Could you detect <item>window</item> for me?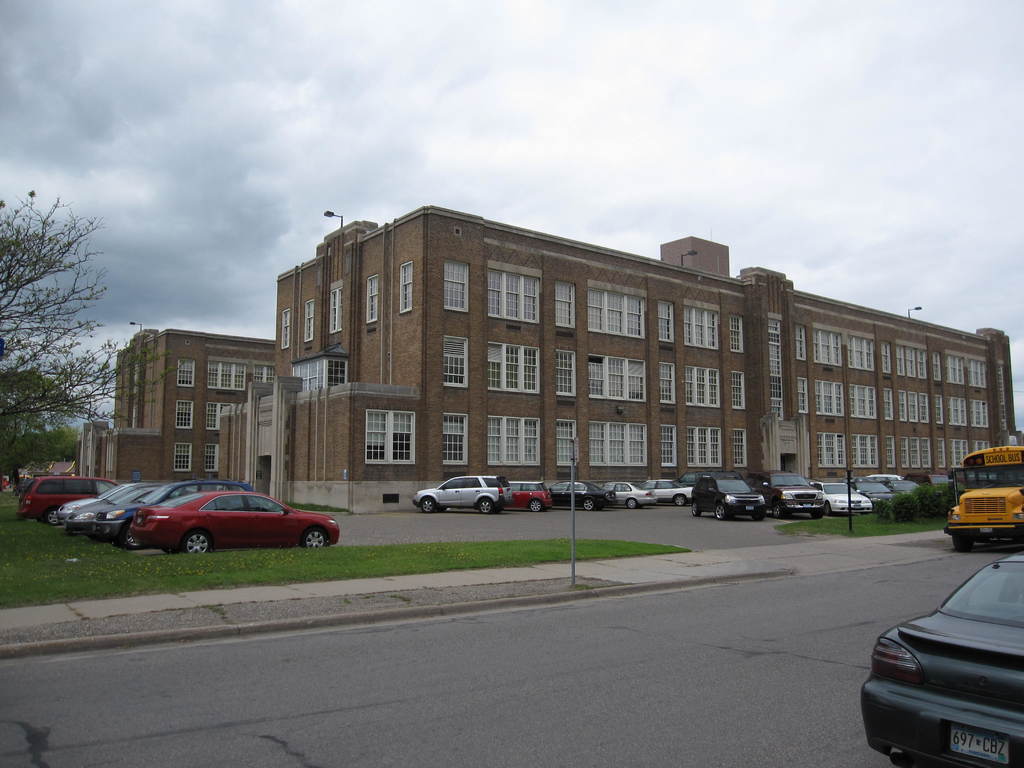
Detection result: BBox(438, 414, 469, 471).
